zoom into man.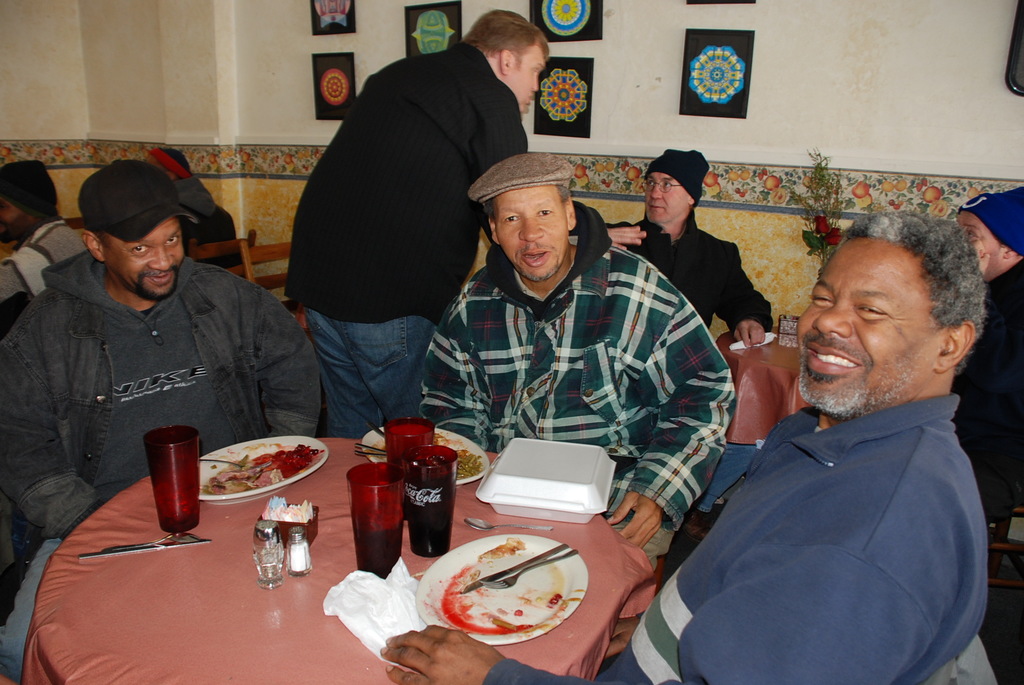
Zoom target: <region>932, 178, 1020, 530</region>.
